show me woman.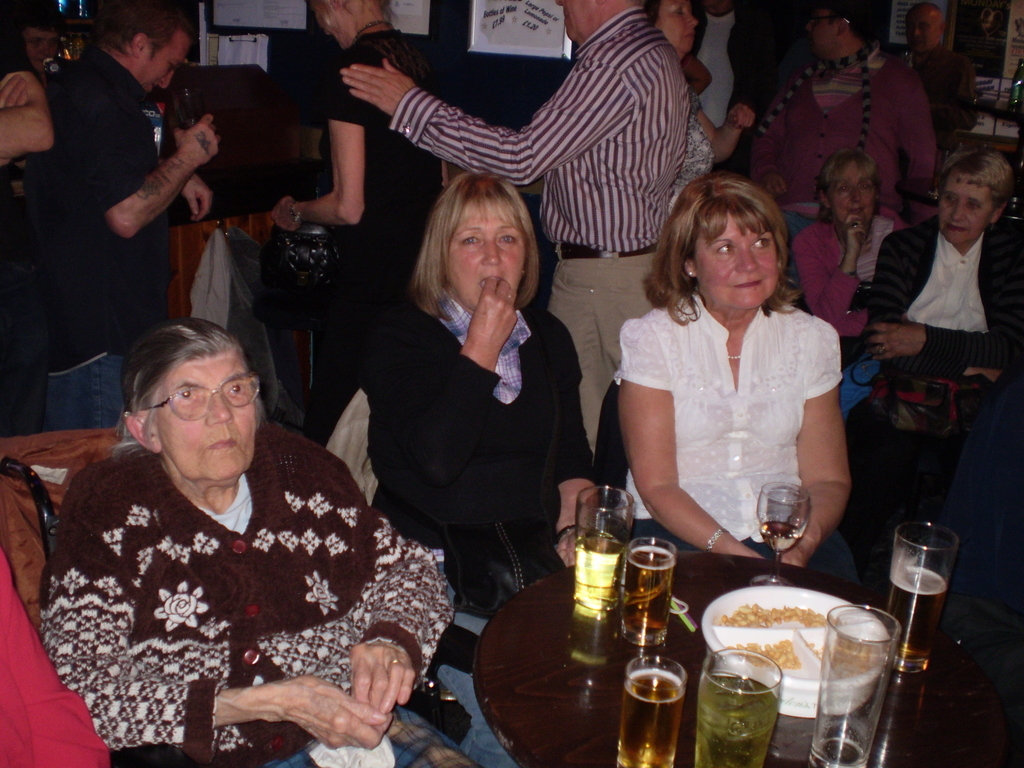
woman is here: 344, 168, 614, 767.
